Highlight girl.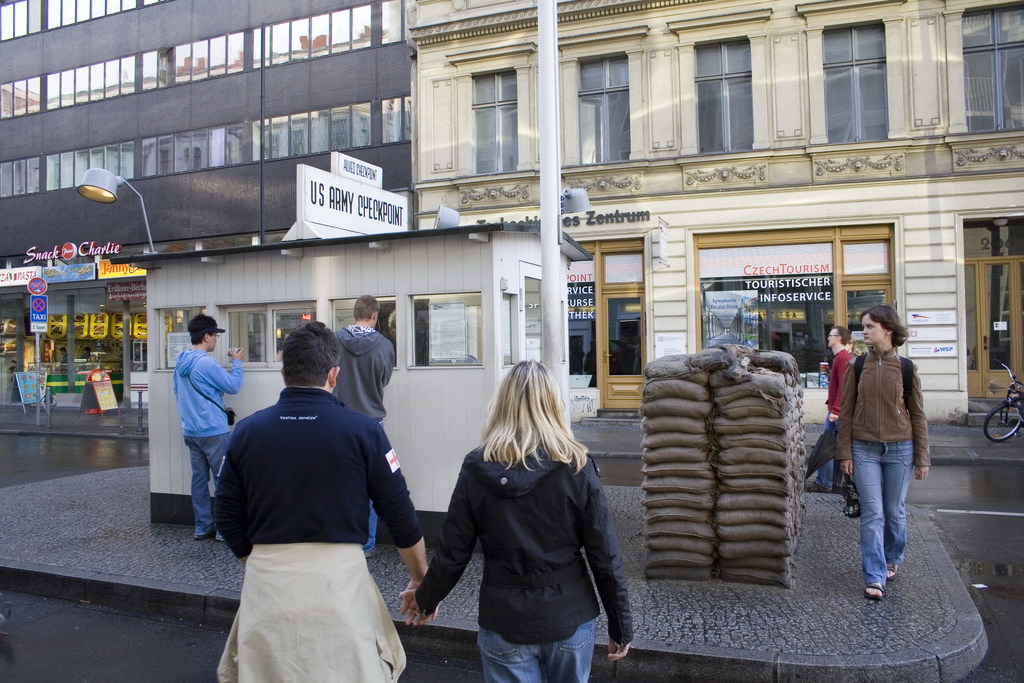
Highlighted region: (832,309,929,598).
